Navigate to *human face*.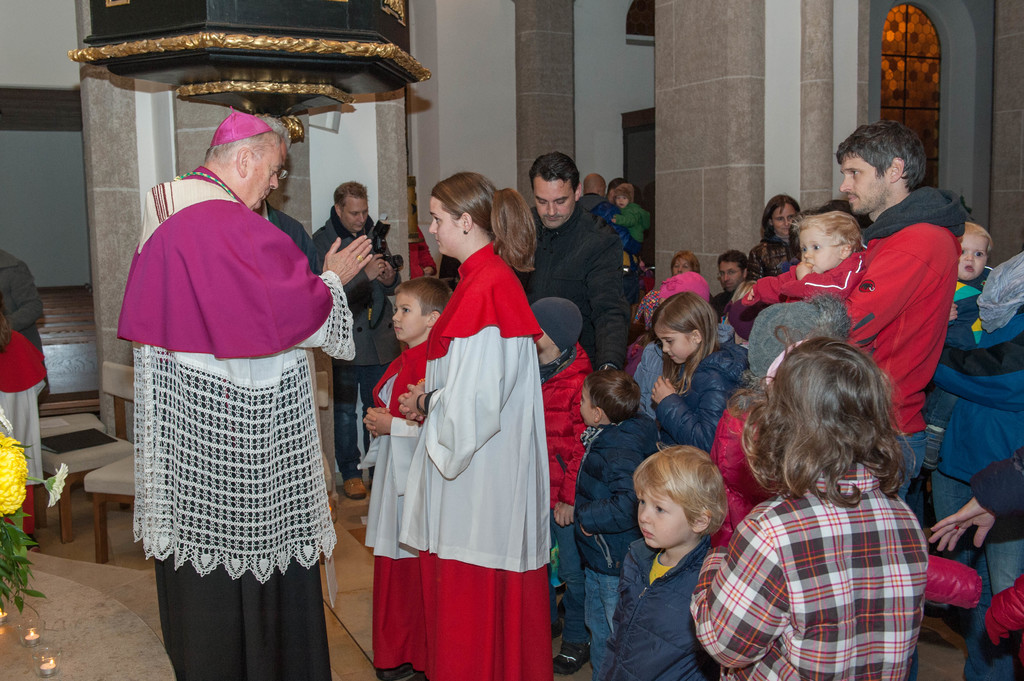
Navigation target: bbox=(243, 133, 285, 208).
